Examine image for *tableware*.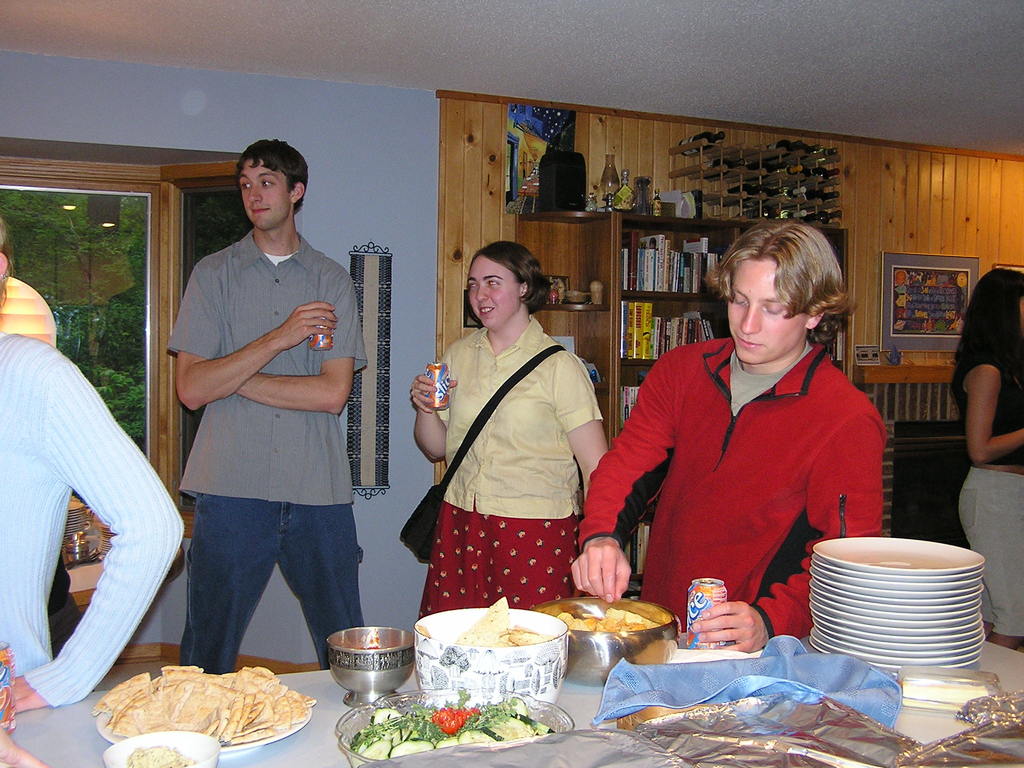
Examination result: <box>413,598,571,712</box>.
